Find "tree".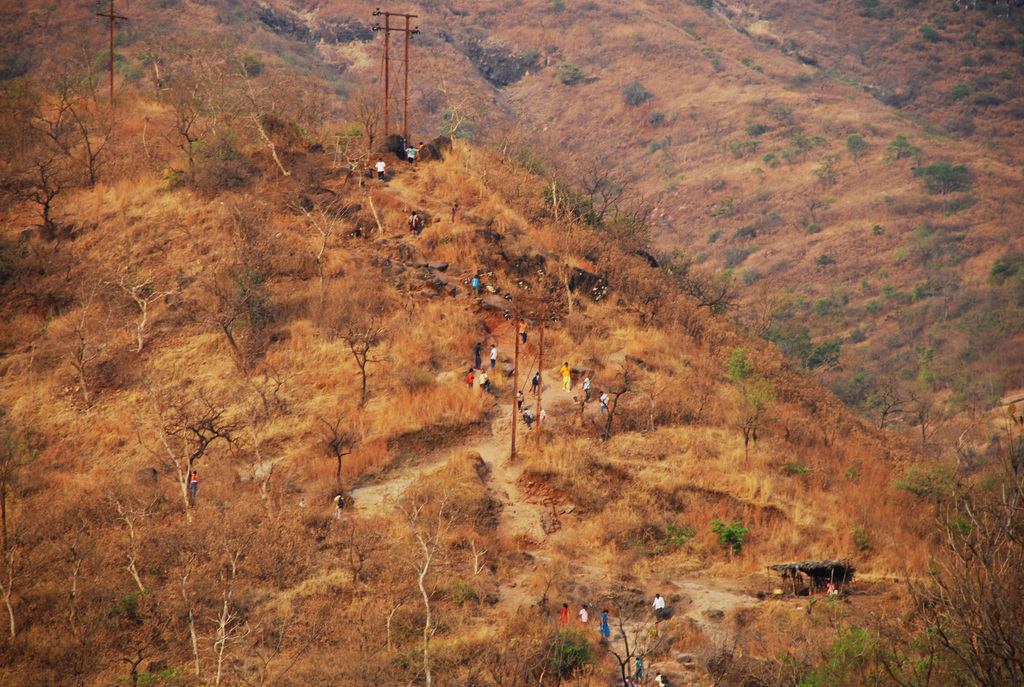
locate(221, 56, 291, 172).
